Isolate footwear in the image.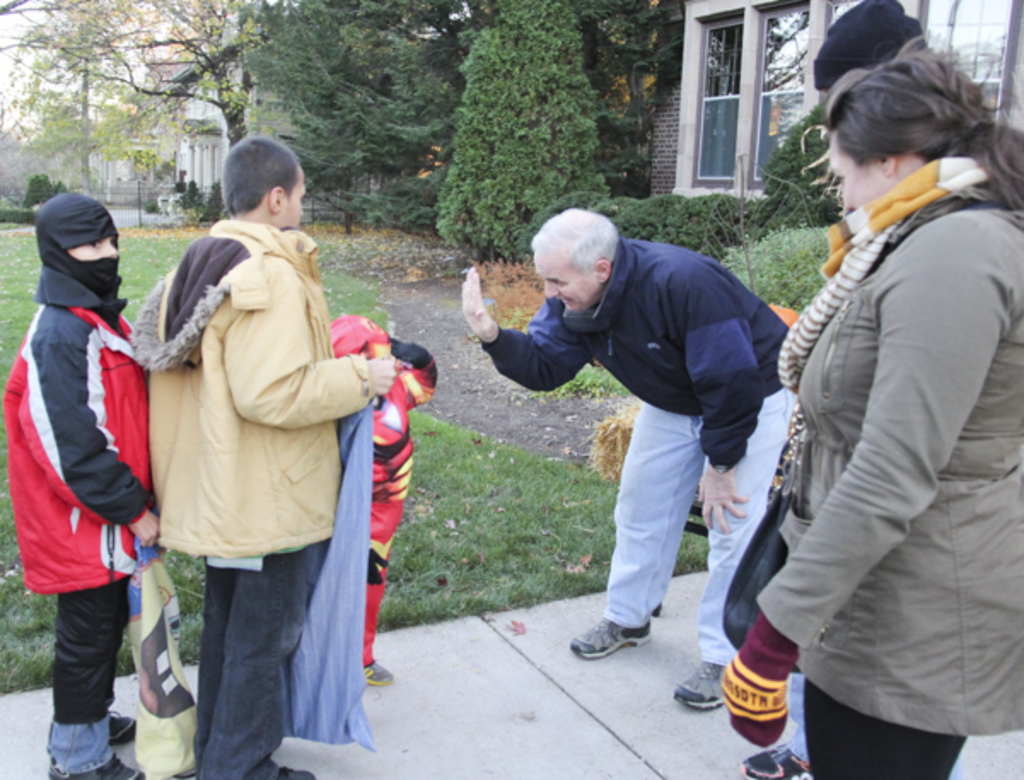
Isolated region: bbox=(104, 708, 140, 746).
